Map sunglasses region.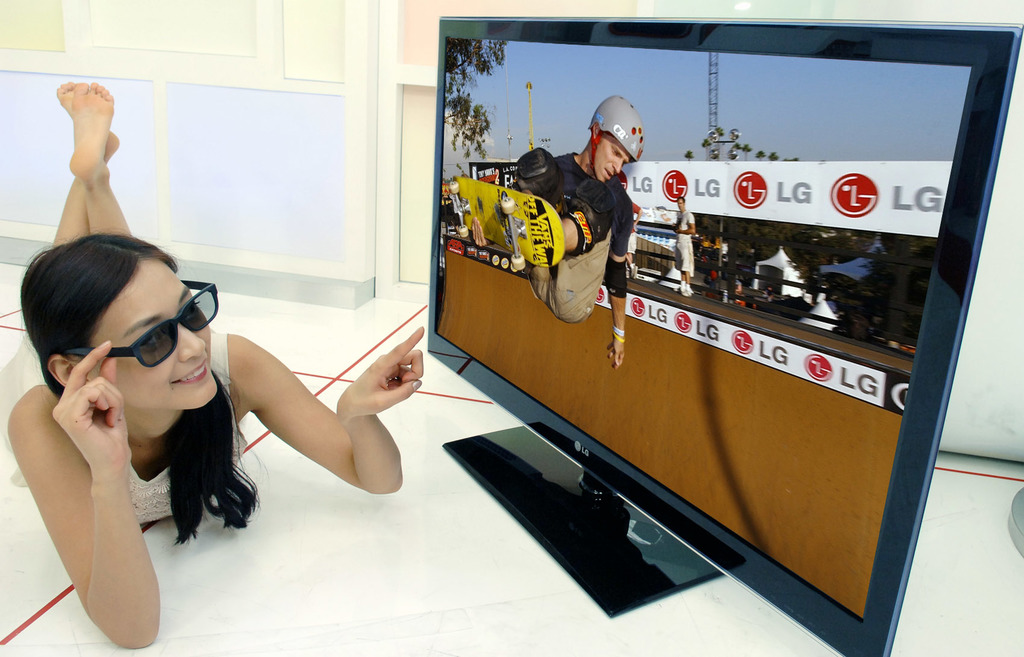
Mapped to (60,279,219,366).
